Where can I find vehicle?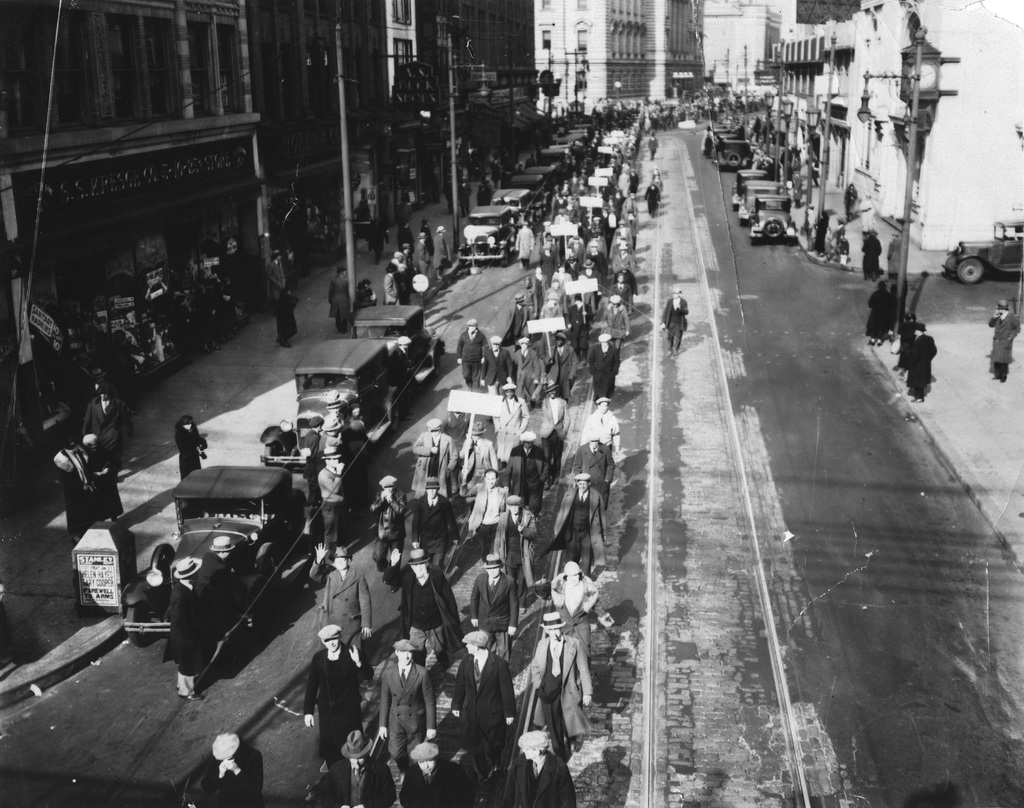
You can find it at bbox=(459, 203, 525, 272).
